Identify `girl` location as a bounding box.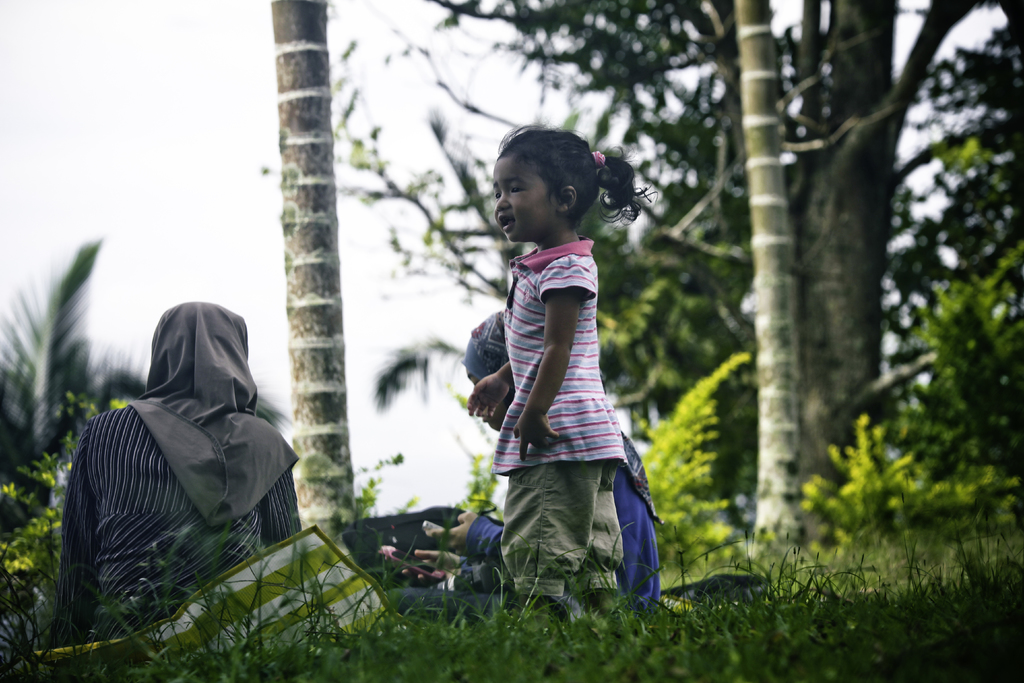
detection(470, 129, 655, 603).
